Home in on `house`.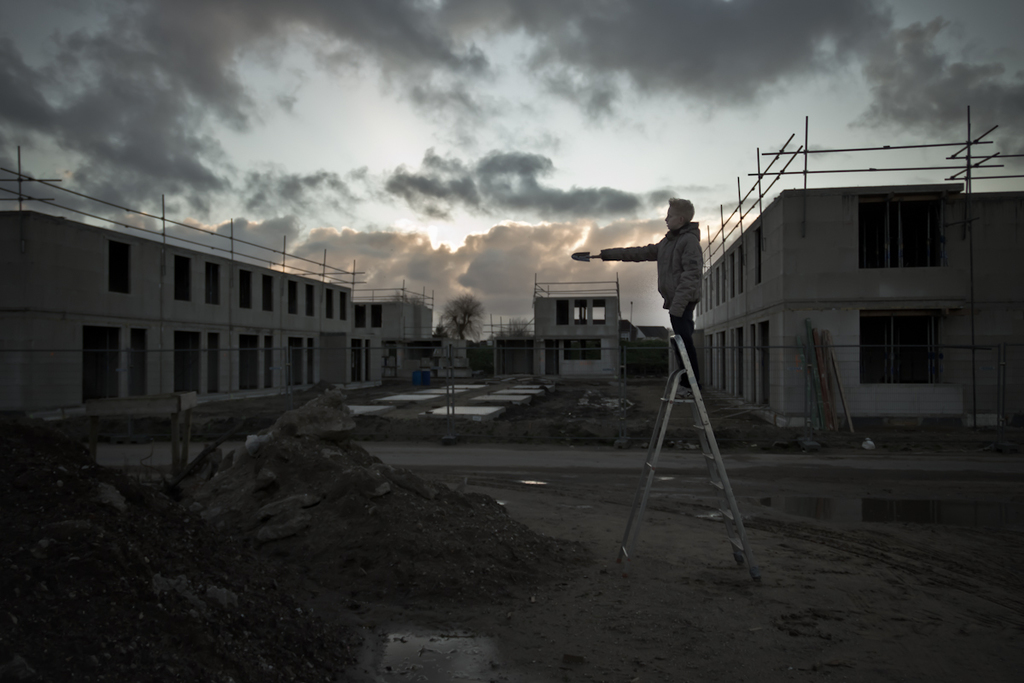
Homed in at locate(11, 172, 439, 445).
